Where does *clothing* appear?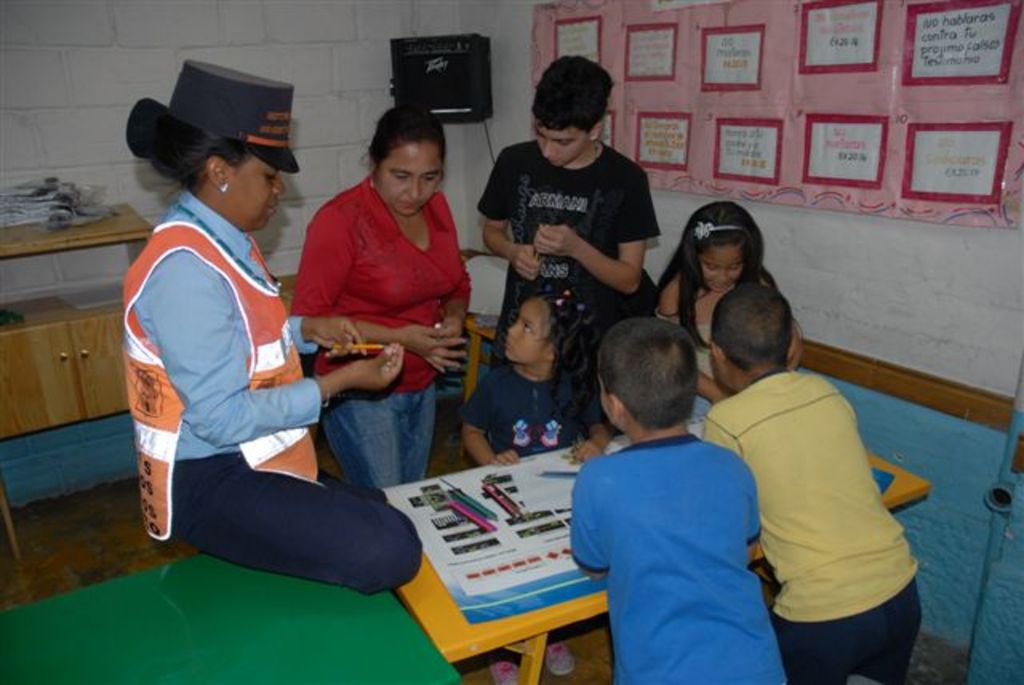
Appears at 565 383 789 674.
